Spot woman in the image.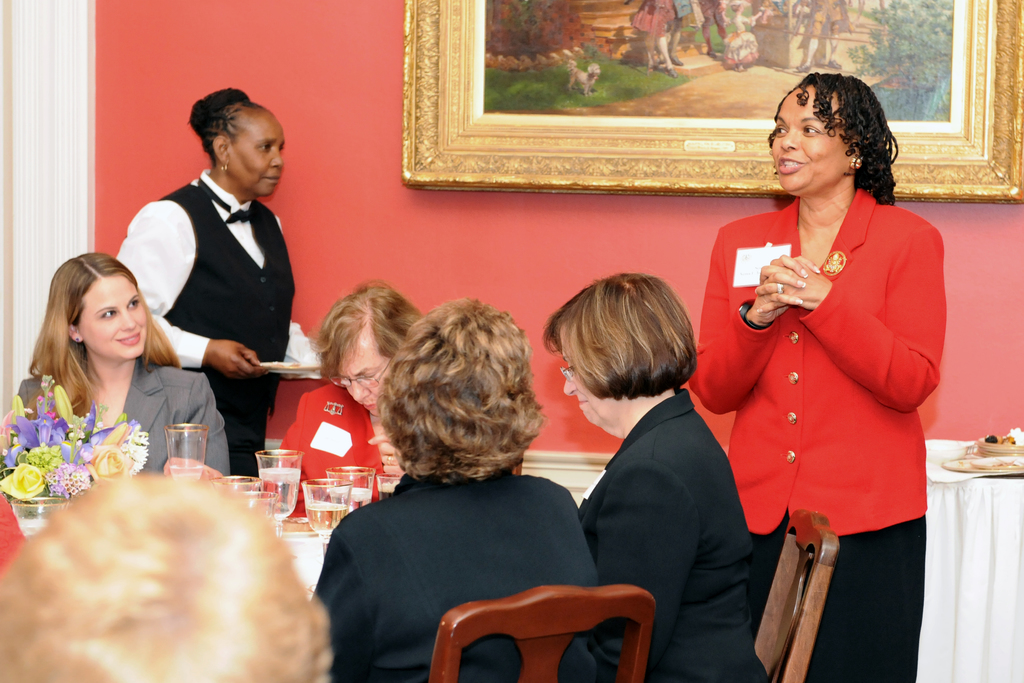
woman found at 1,238,204,518.
